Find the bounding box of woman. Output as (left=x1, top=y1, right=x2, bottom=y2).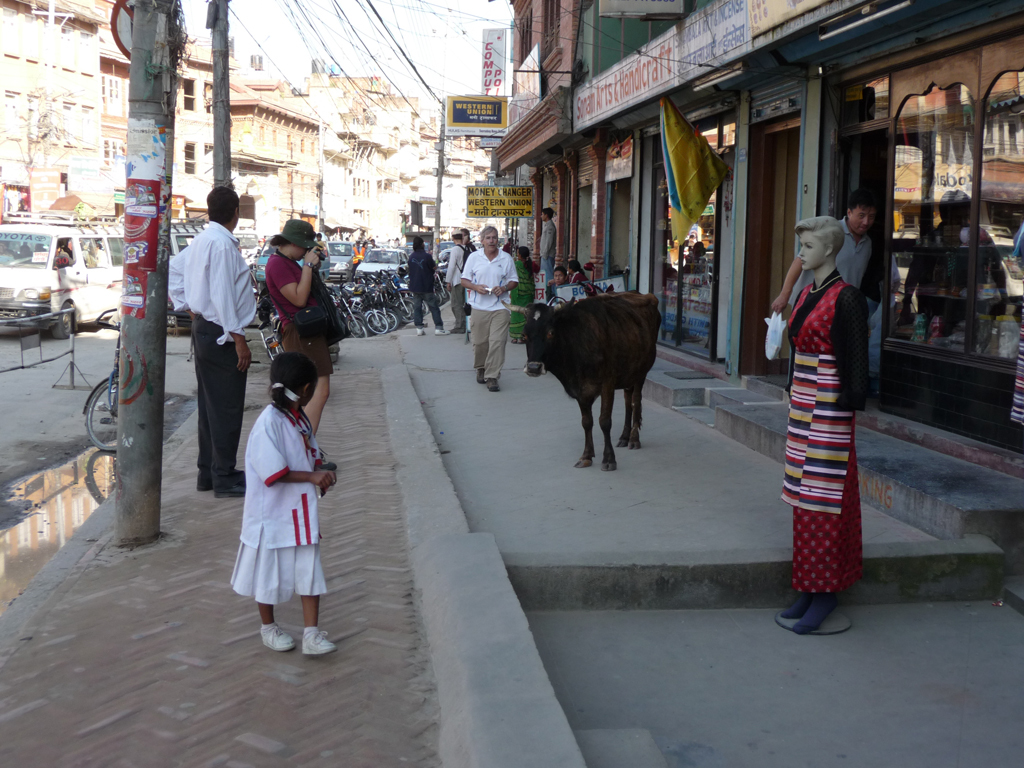
(left=568, top=259, right=591, bottom=287).
